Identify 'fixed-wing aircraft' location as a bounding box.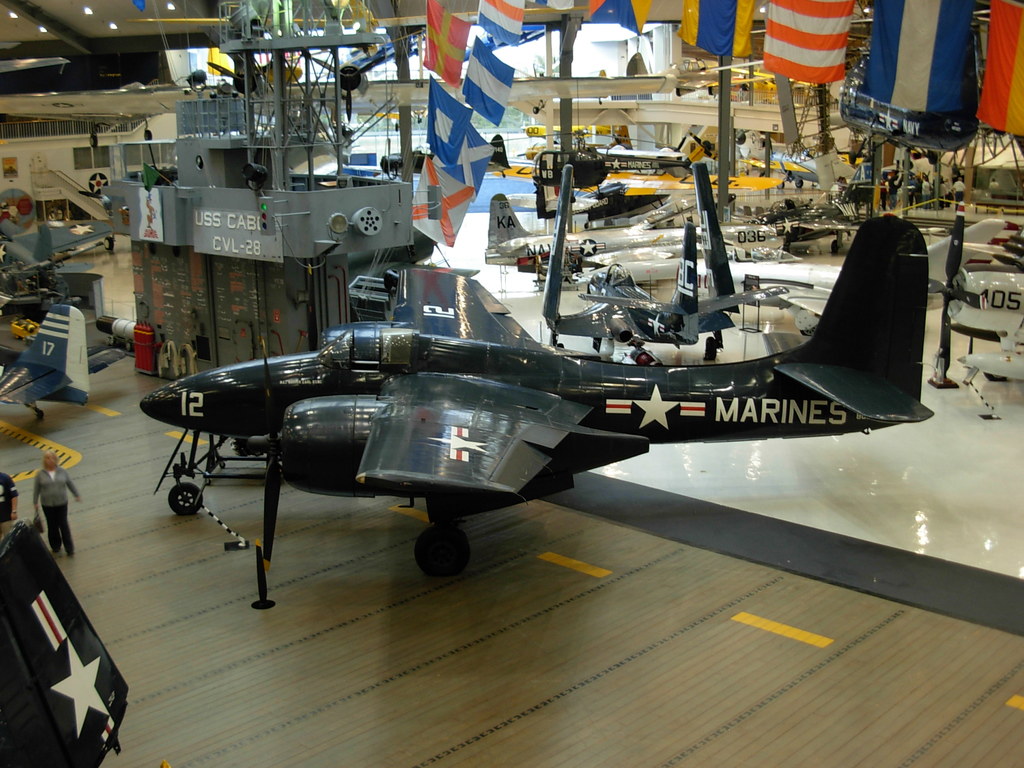
481:196:779:283.
